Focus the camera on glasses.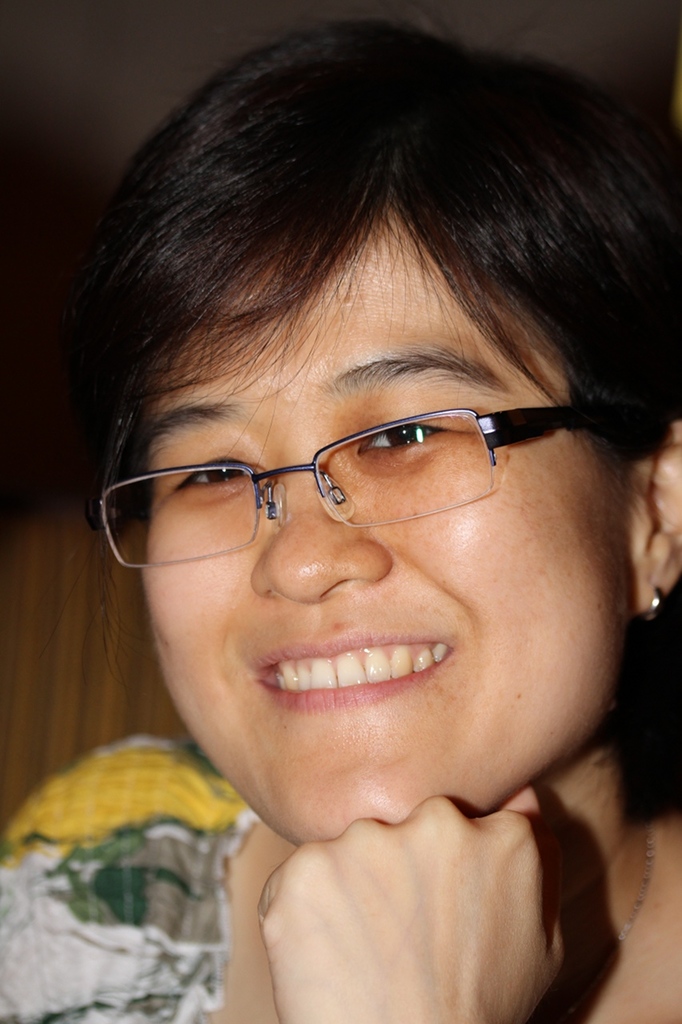
Focus region: left=89, top=384, right=603, bottom=547.
